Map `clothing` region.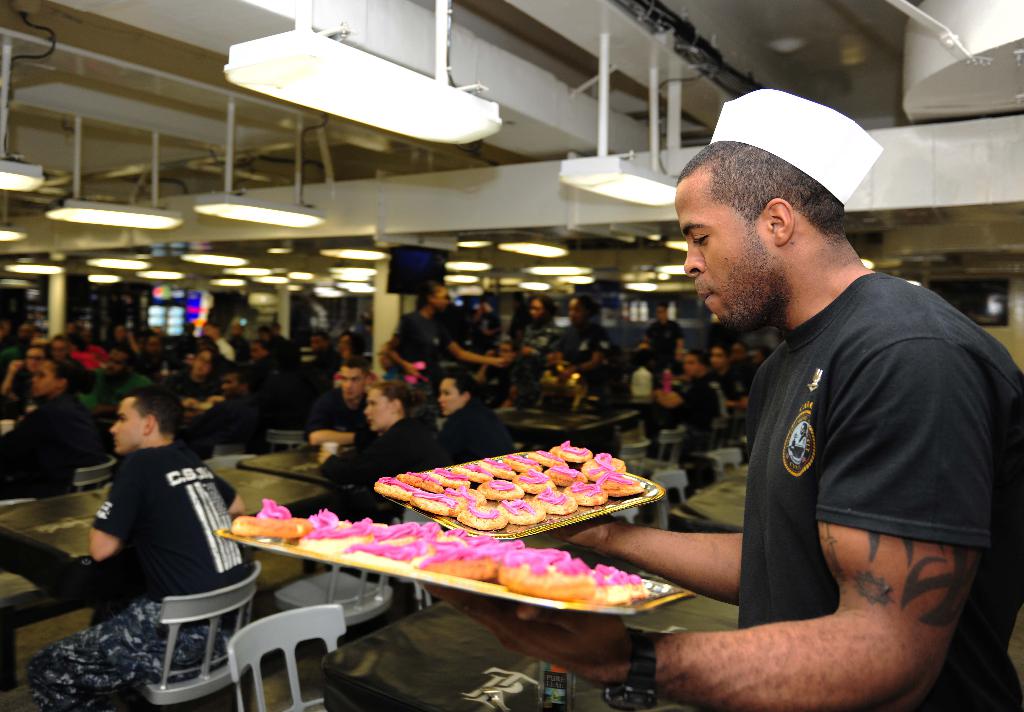
Mapped to [x1=739, y1=266, x2=1021, y2=706].
